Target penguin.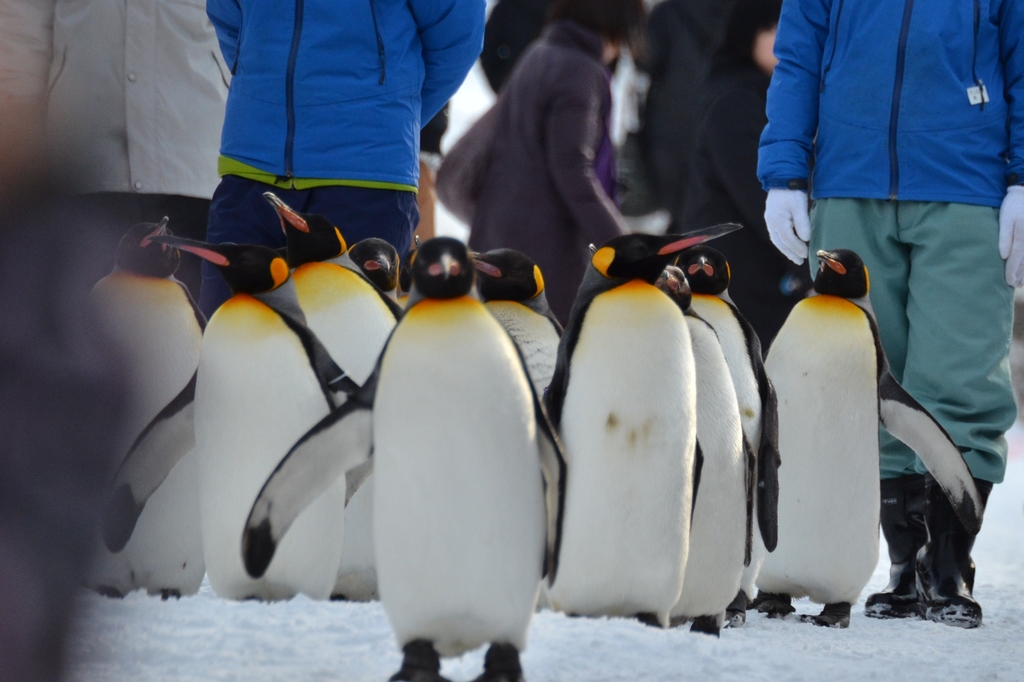
Target region: 236,237,566,681.
